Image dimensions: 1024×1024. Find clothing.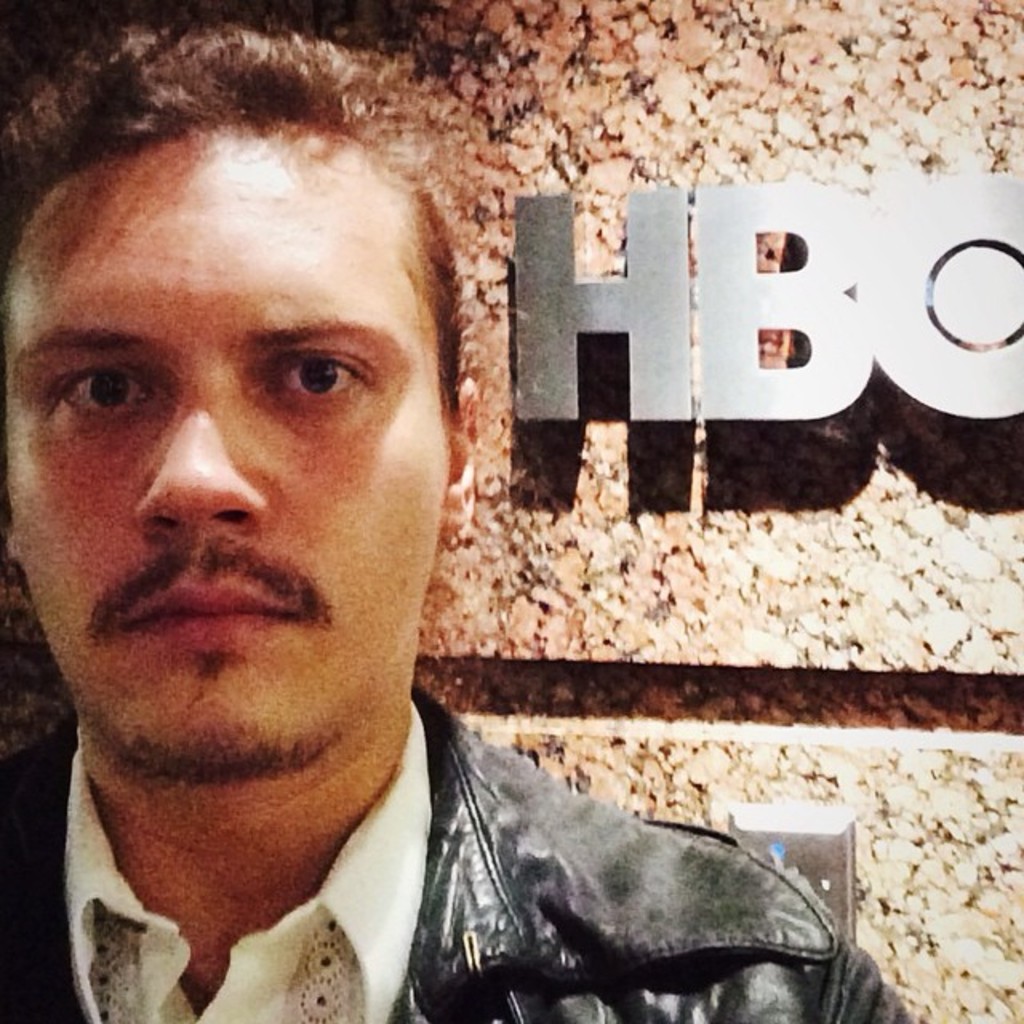
box(0, 683, 925, 1022).
